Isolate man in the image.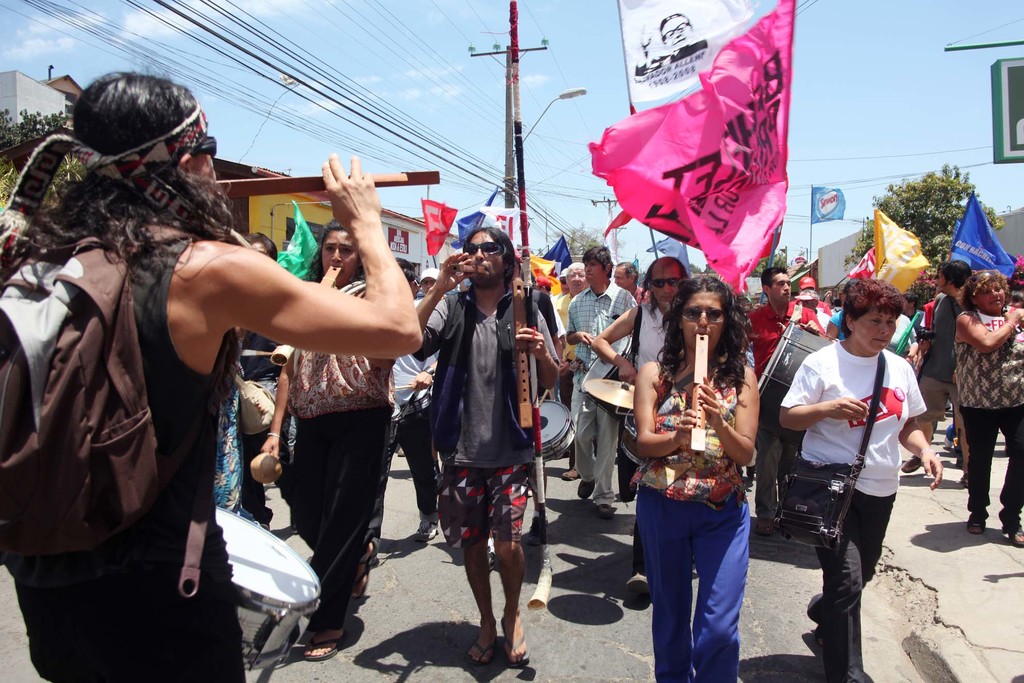
Isolated region: bbox(894, 261, 974, 481).
